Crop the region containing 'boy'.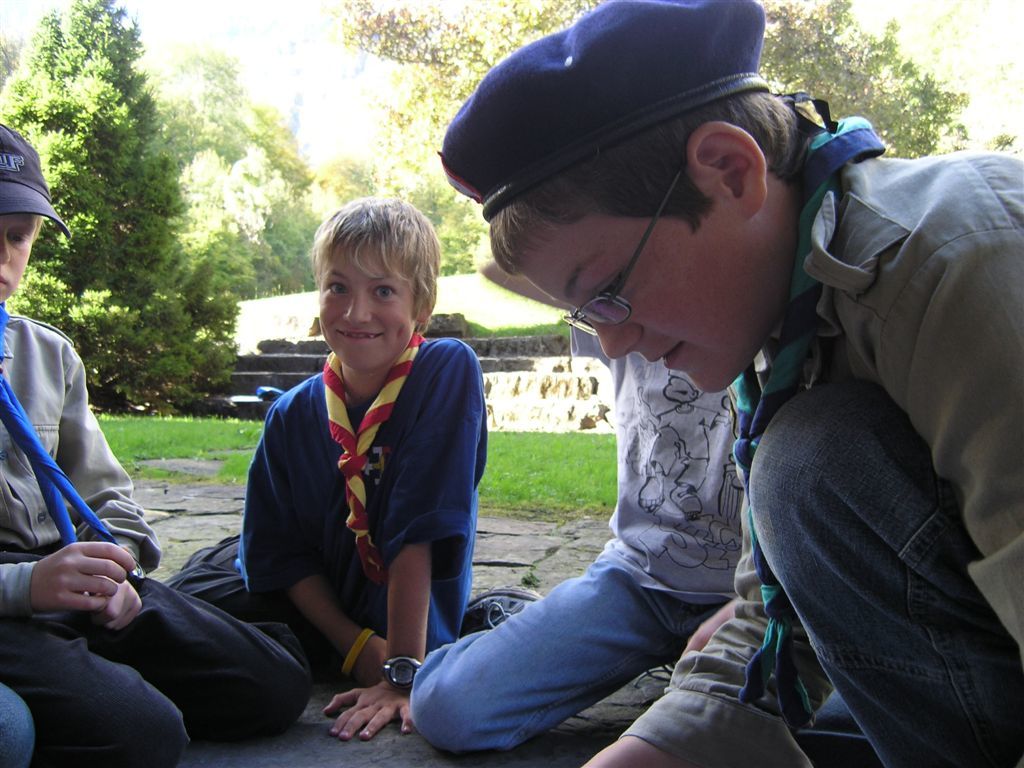
Crop region: 0/117/310/767.
